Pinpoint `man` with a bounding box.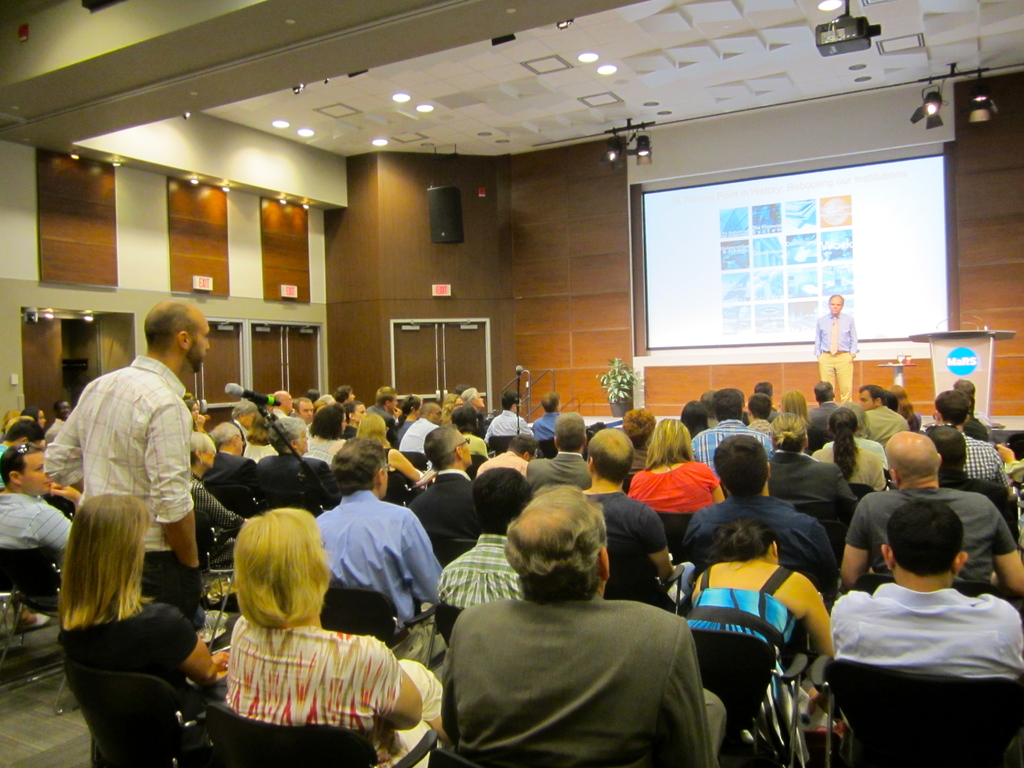
select_region(527, 412, 595, 496).
